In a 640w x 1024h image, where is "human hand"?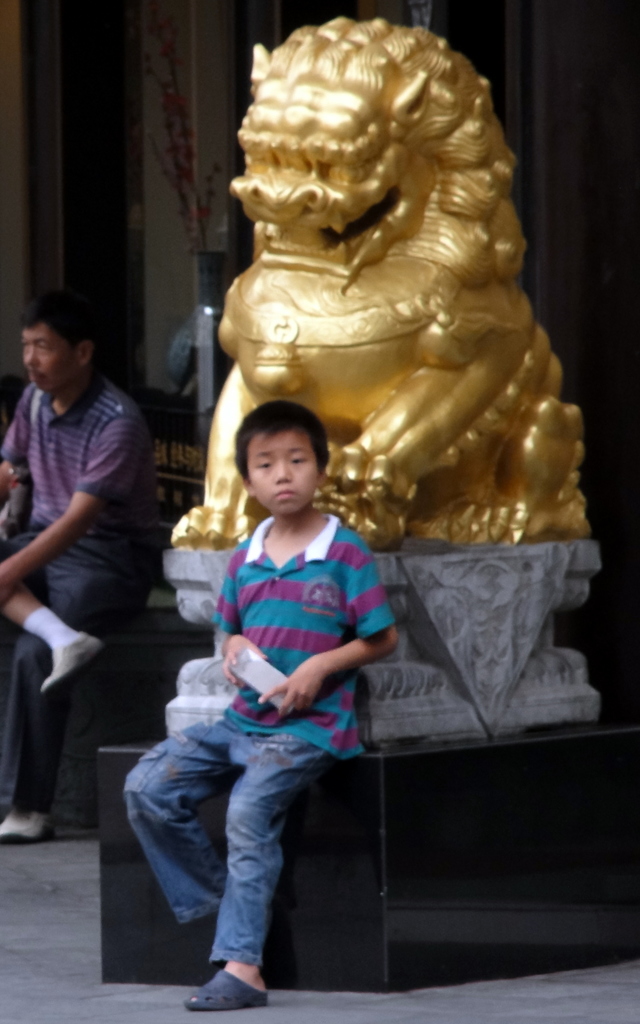
{"x1": 260, "y1": 657, "x2": 325, "y2": 717}.
